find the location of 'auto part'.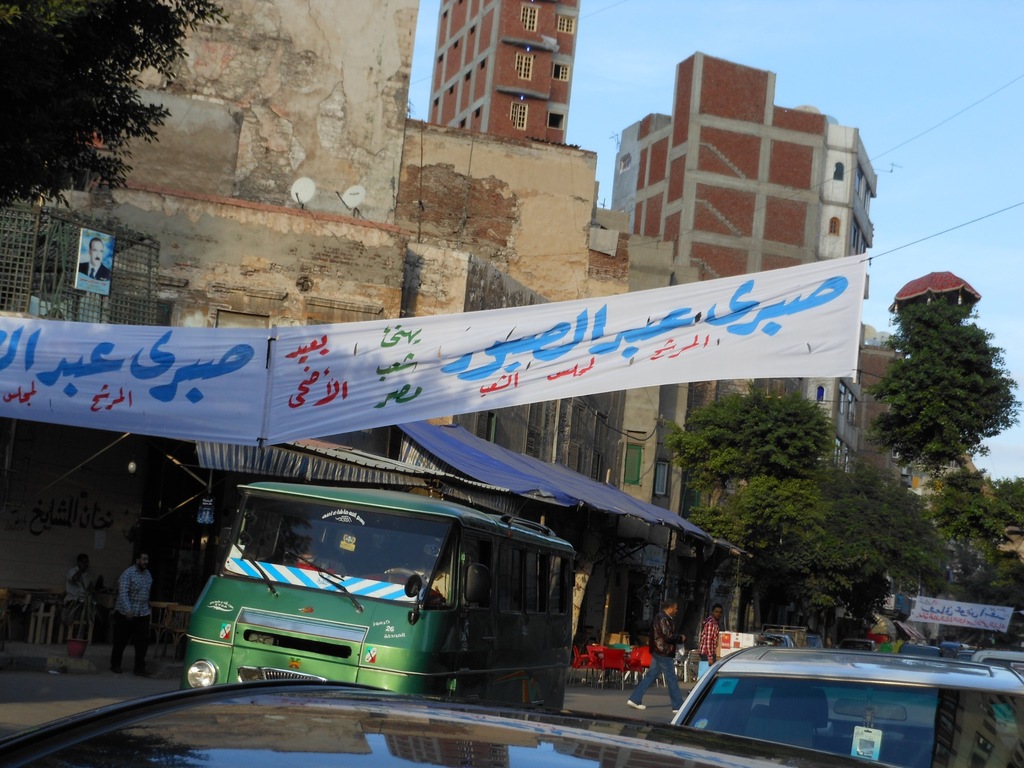
Location: {"left": 693, "top": 667, "right": 1023, "bottom": 767}.
